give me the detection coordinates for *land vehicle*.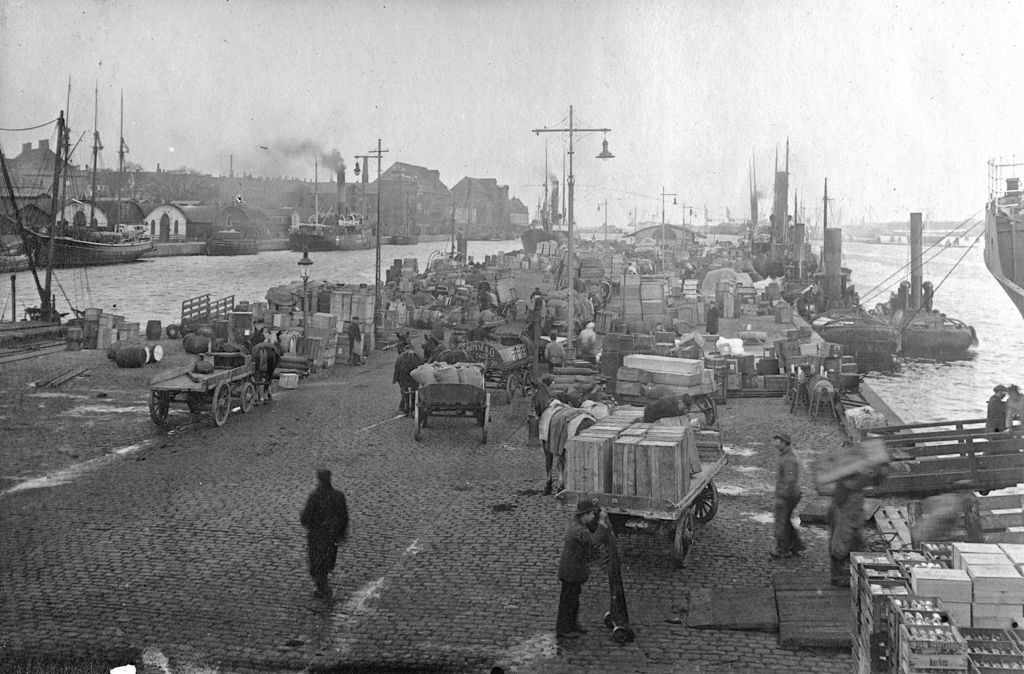
x1=559 y1=416 x2=731 y2=568.
